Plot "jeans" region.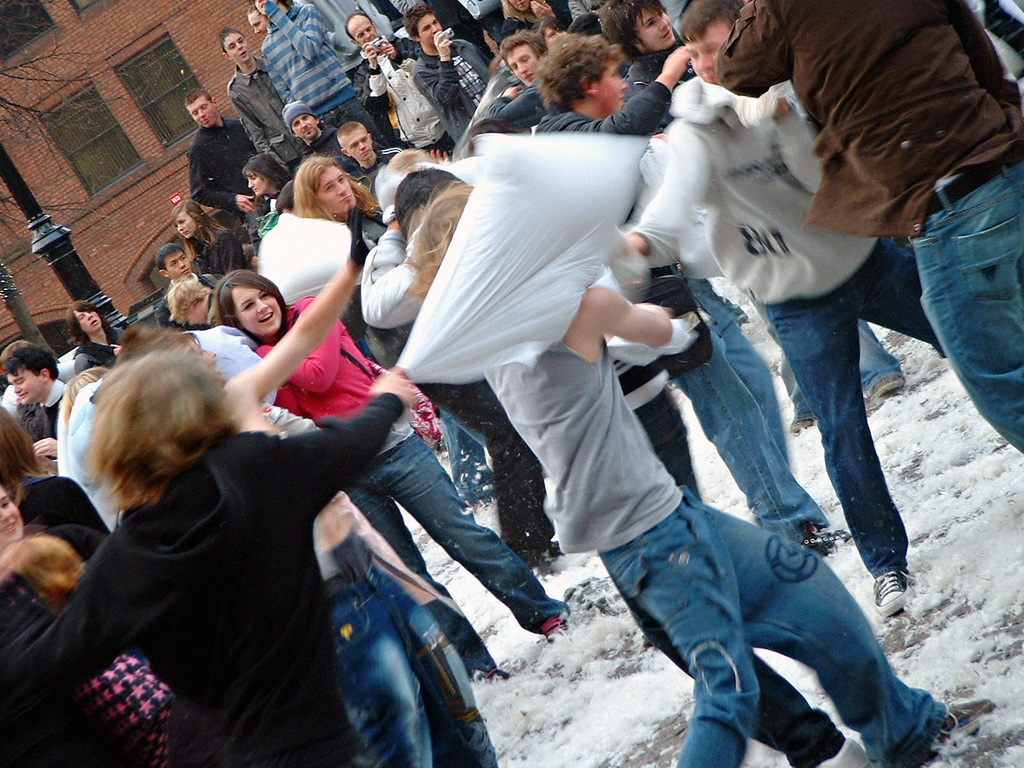
Plotted at bbox=[912, 130, 1023, 467].
